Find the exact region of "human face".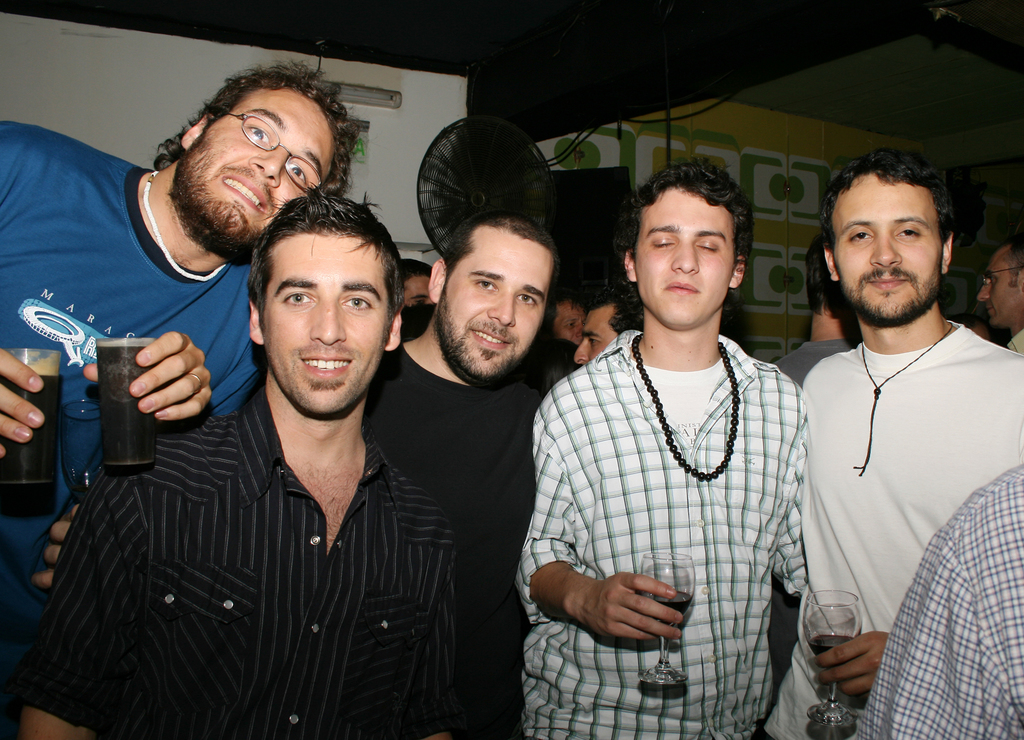
Exact region: [180, 86, 333, 246].
